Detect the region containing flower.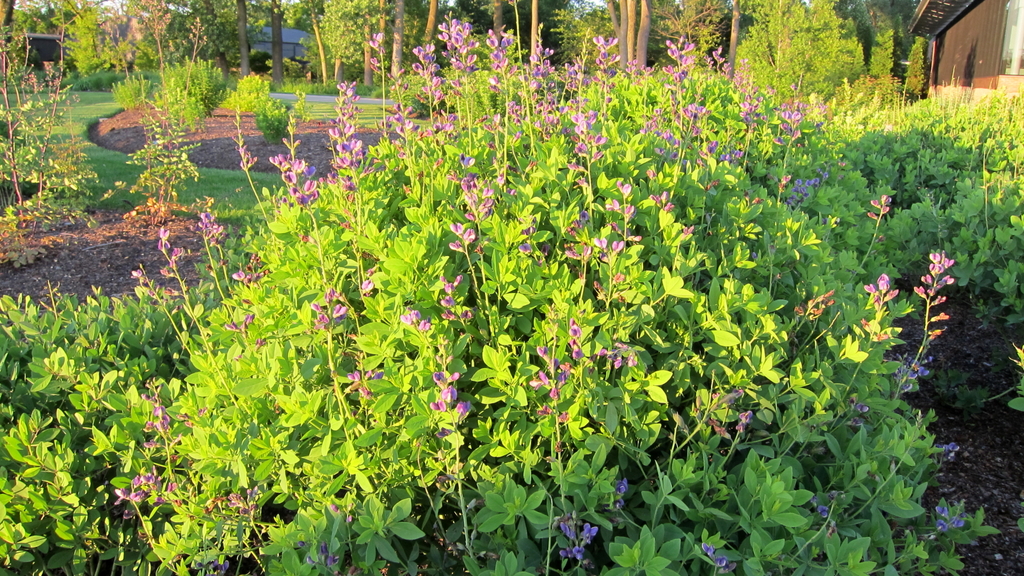
pyautogui.locateOnScreen(436, 12, 486, 71).
